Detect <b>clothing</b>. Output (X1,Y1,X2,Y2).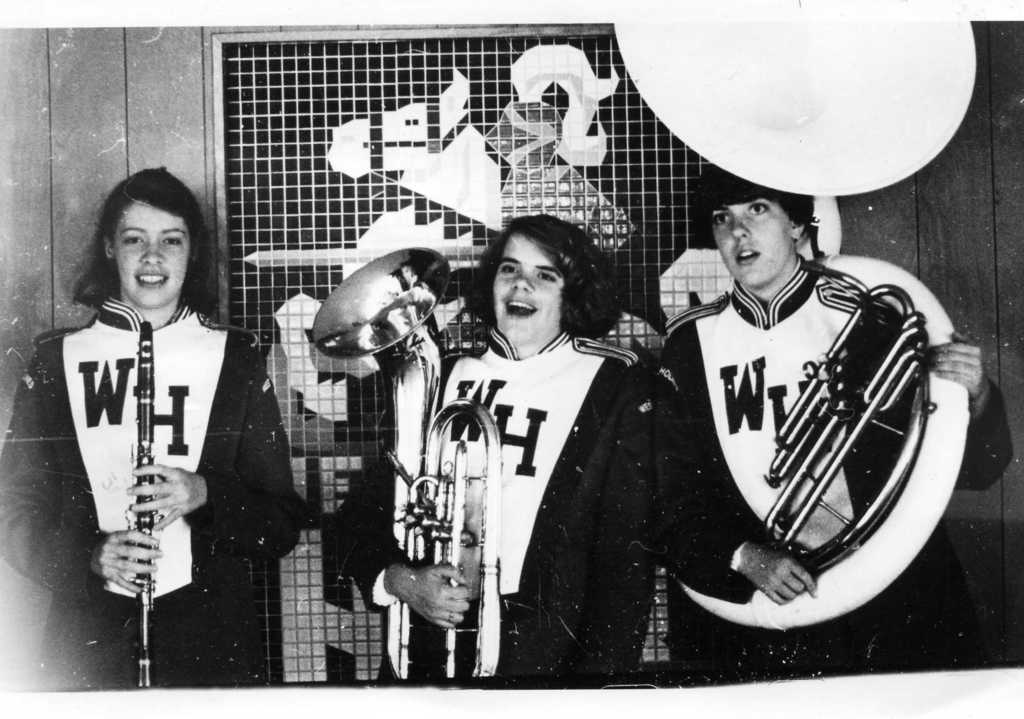
(662,254,1016,682).
